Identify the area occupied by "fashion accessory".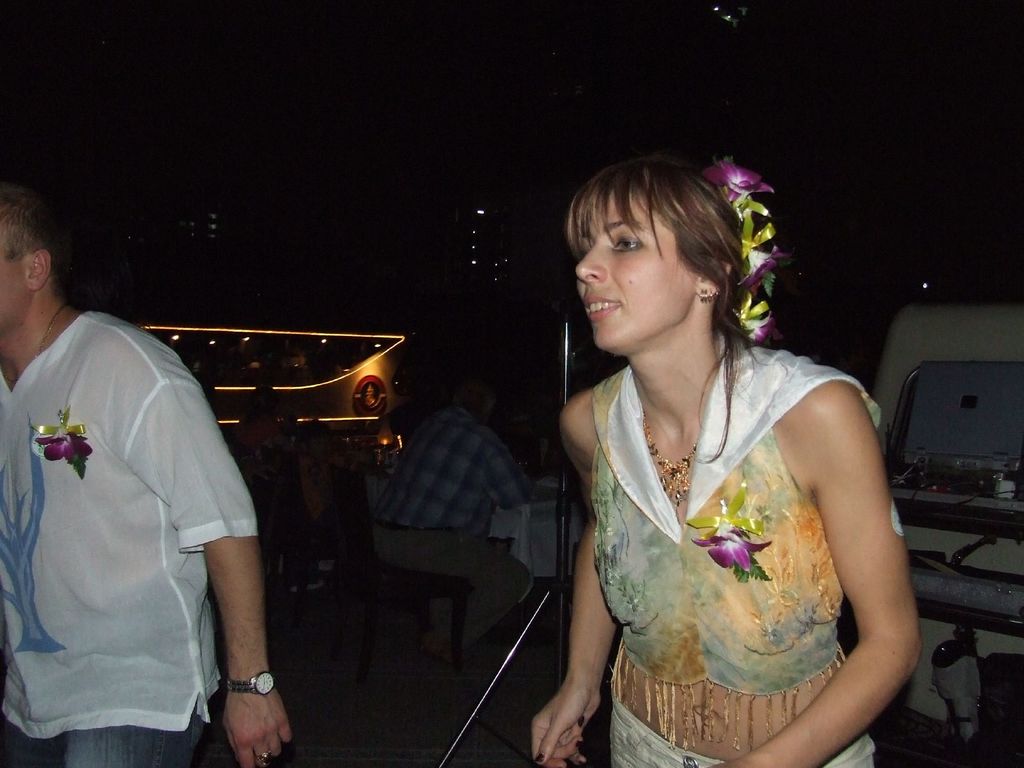
Area: <bbox>253, 748, 273, 767</bbox>.
